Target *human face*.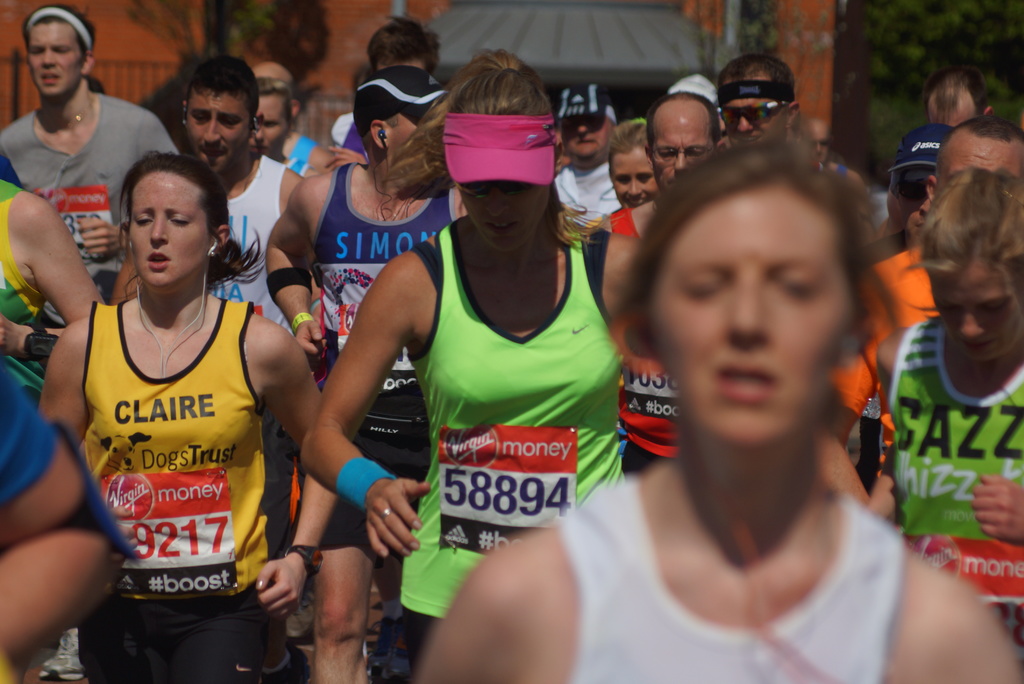
Target region: BBox(388, 101, 436, 163).
